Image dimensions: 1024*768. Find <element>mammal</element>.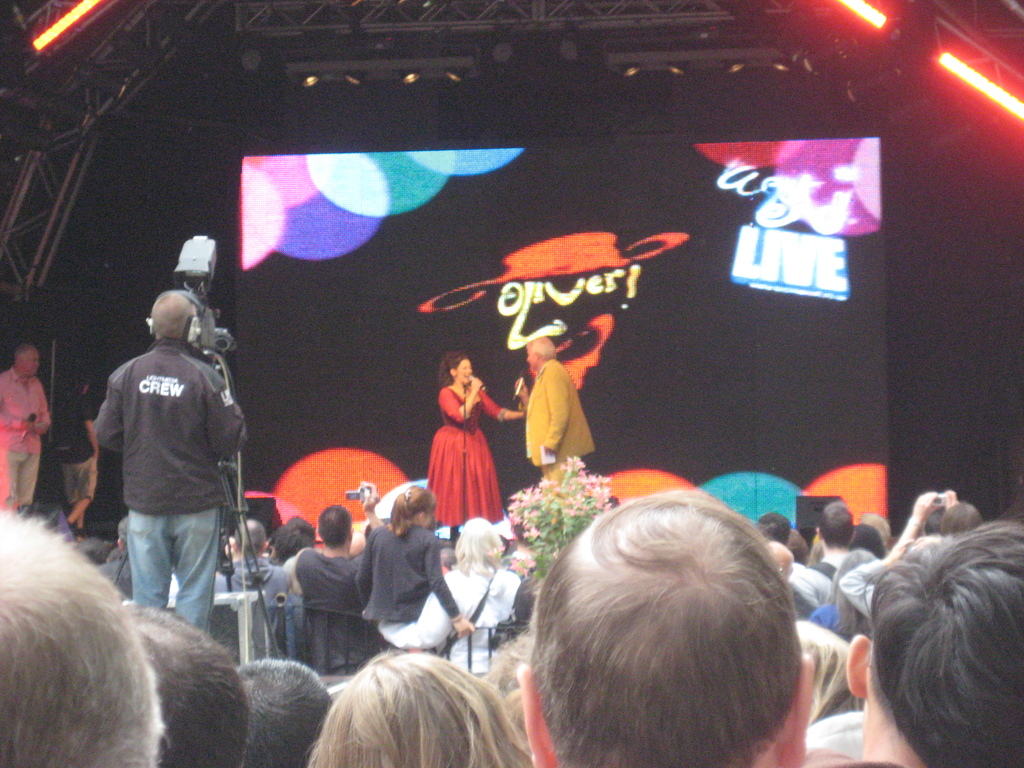
(269, 514, 314, 566).
